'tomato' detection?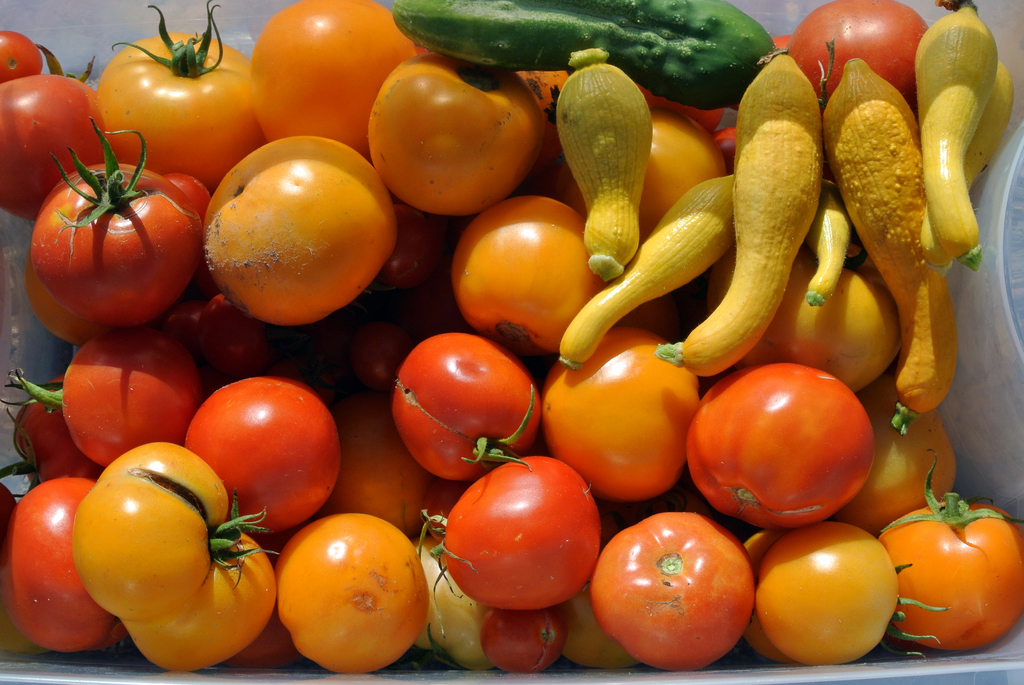
(x1=335, y1=404, x2=430, y2=536)
